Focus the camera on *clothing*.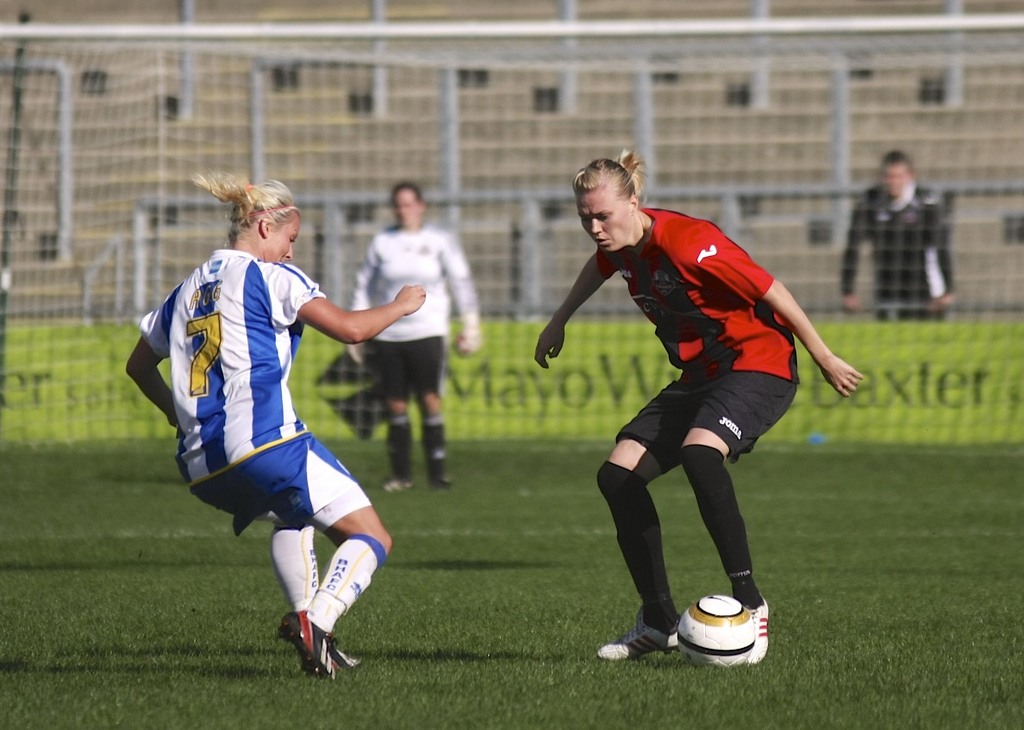
Focus region: crop(595, 203, 805, 459).
